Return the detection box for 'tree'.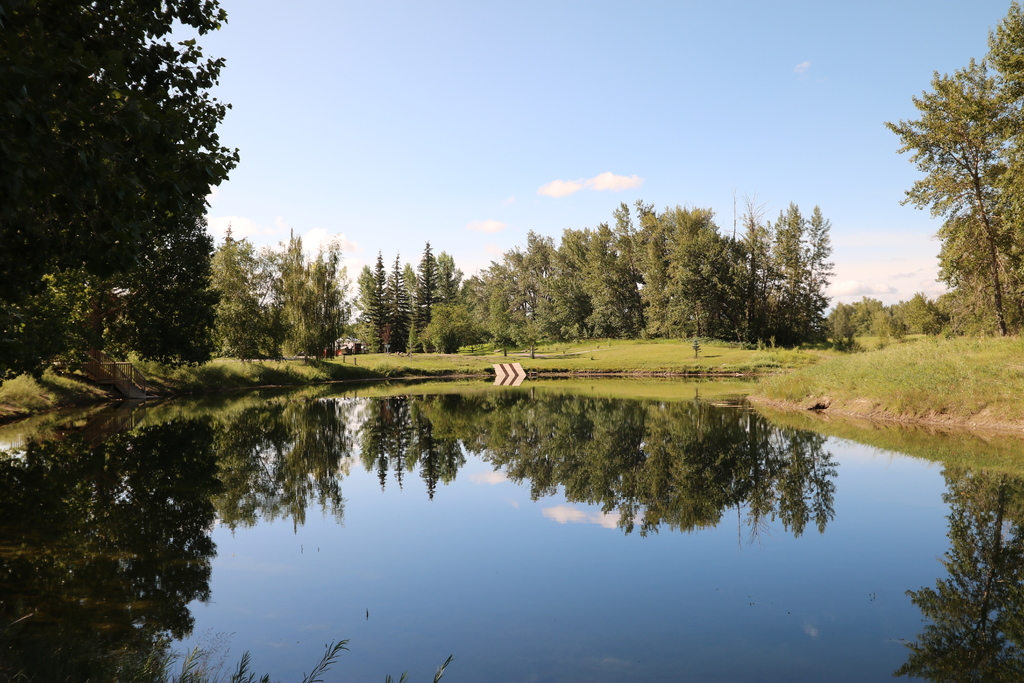
l=0, t=0, r=241, b=391.
